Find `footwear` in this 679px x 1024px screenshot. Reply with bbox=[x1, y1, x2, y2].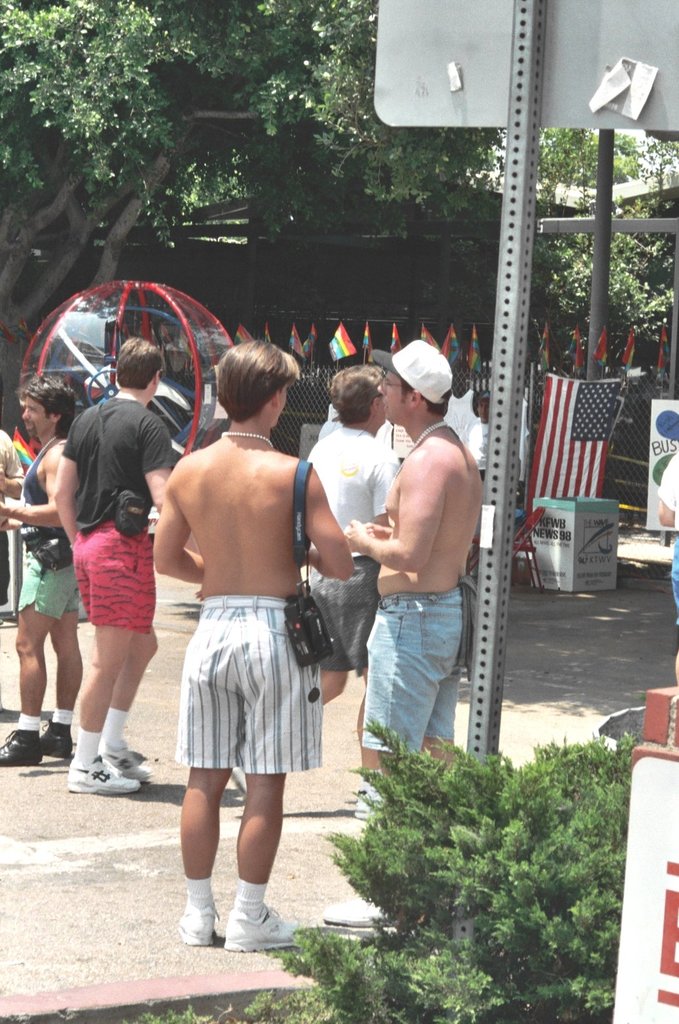
bbox=[222, 905, 309, 959].
